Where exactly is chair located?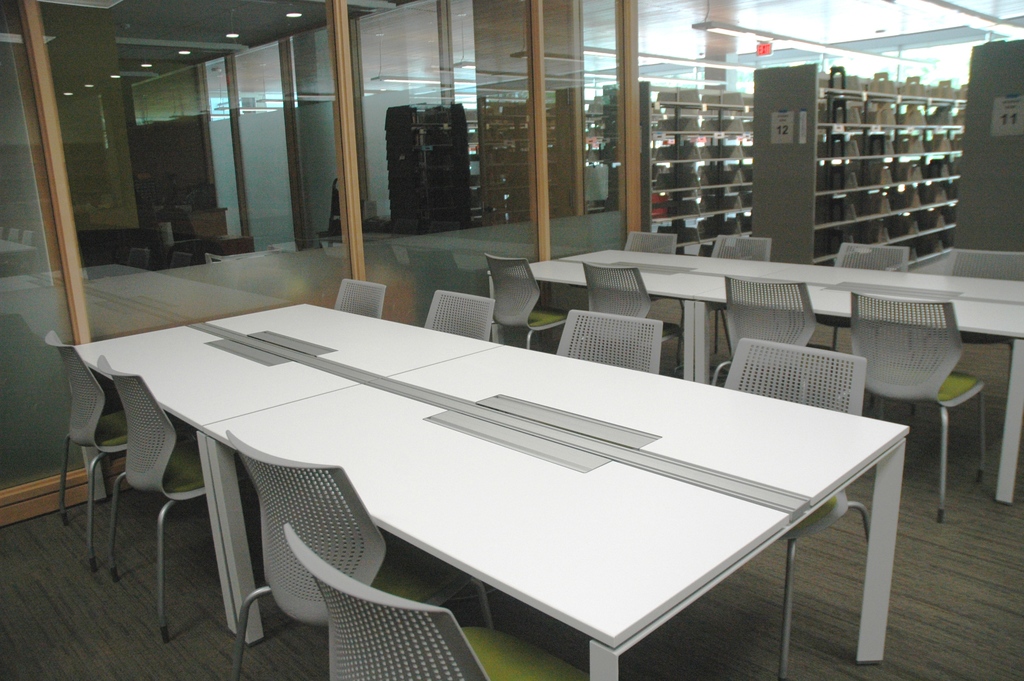
Its bounding box is bbox(45, 334, 132, 569).
